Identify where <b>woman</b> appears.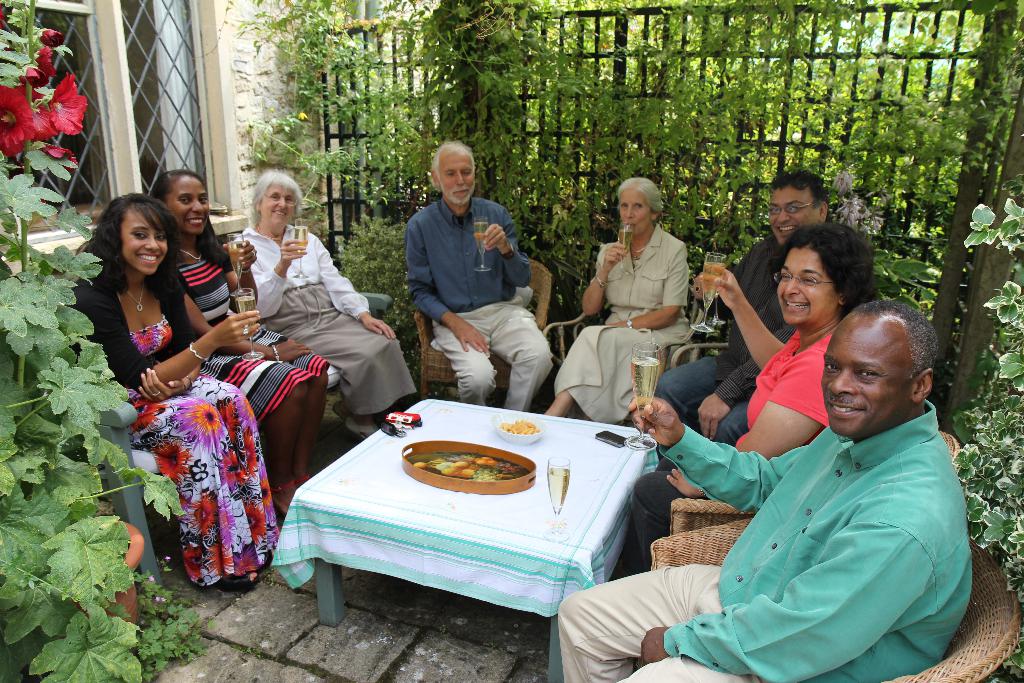
Appears at bbox=(143, 167, 333, 514).
